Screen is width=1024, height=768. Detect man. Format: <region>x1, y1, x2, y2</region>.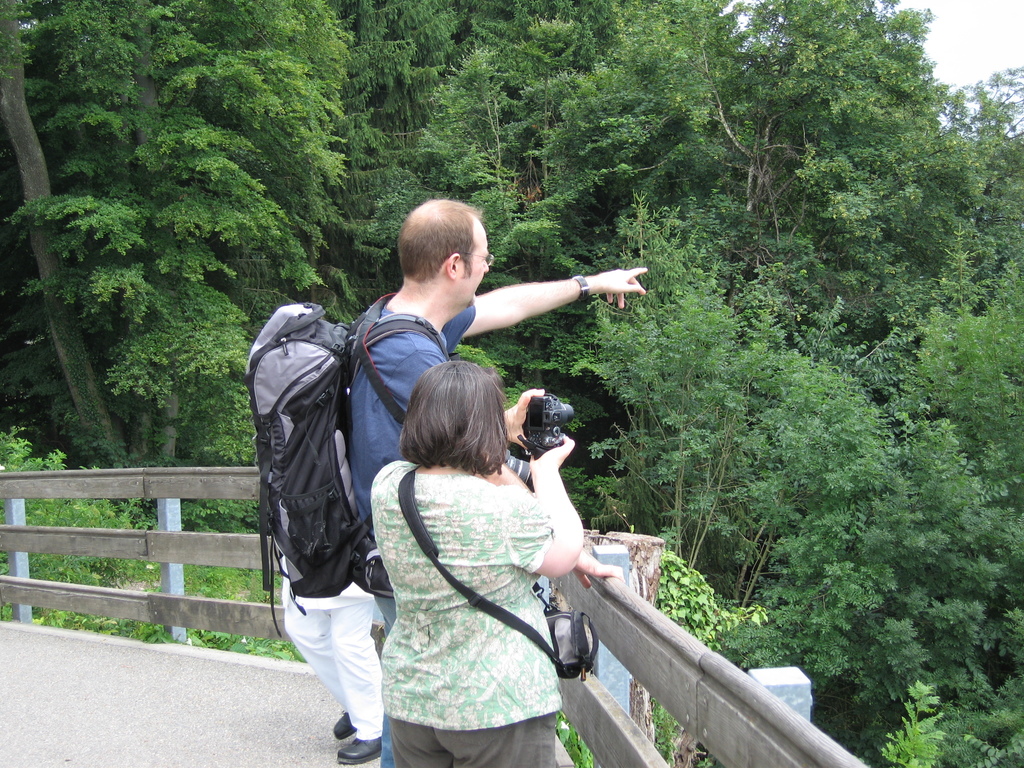
<region>282, 228, 668, 473</region>.
